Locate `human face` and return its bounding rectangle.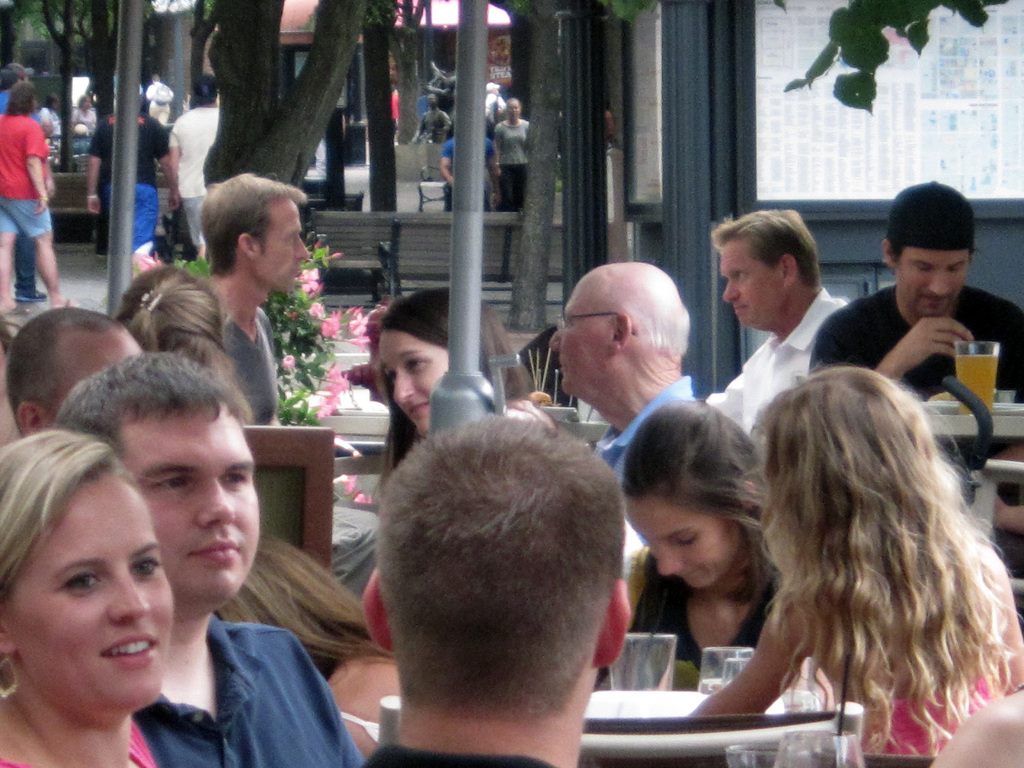
(x1=255, y1=201, x2=313, y2=295).
